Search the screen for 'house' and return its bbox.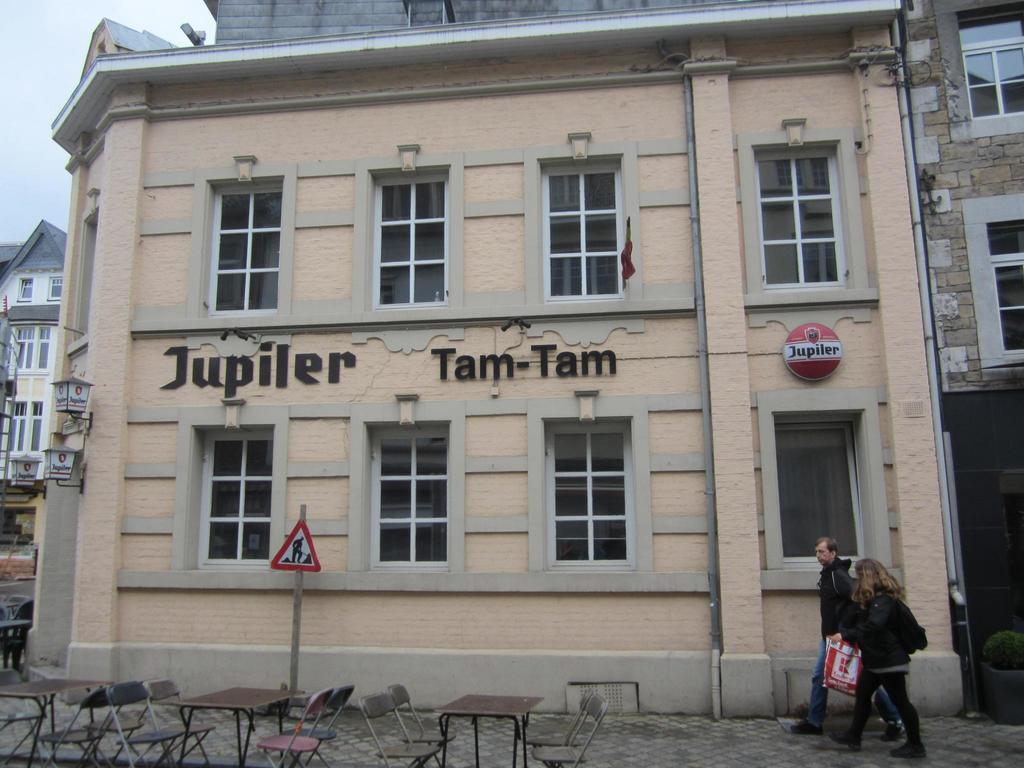
Found: (902, 0, 1018, 692).
